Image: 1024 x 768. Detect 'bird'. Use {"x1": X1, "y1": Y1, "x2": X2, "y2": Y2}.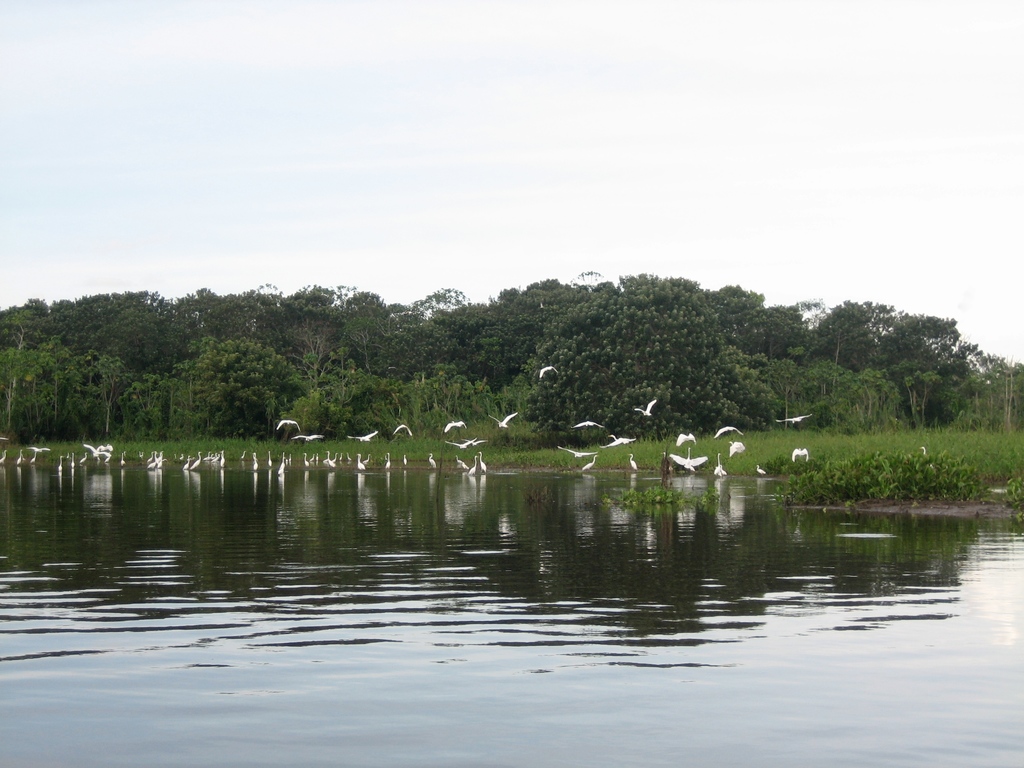
{"x1": 540, "y1": 363, "x2": 558, "y2": 381}.
